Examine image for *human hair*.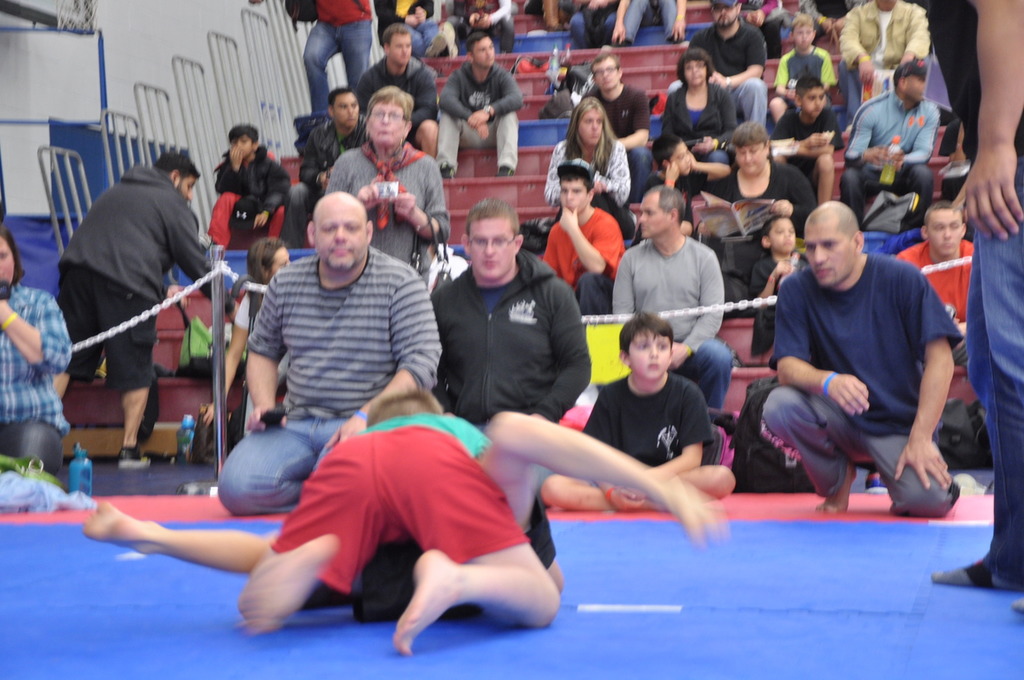
Examination result: (329,86,352,107).
